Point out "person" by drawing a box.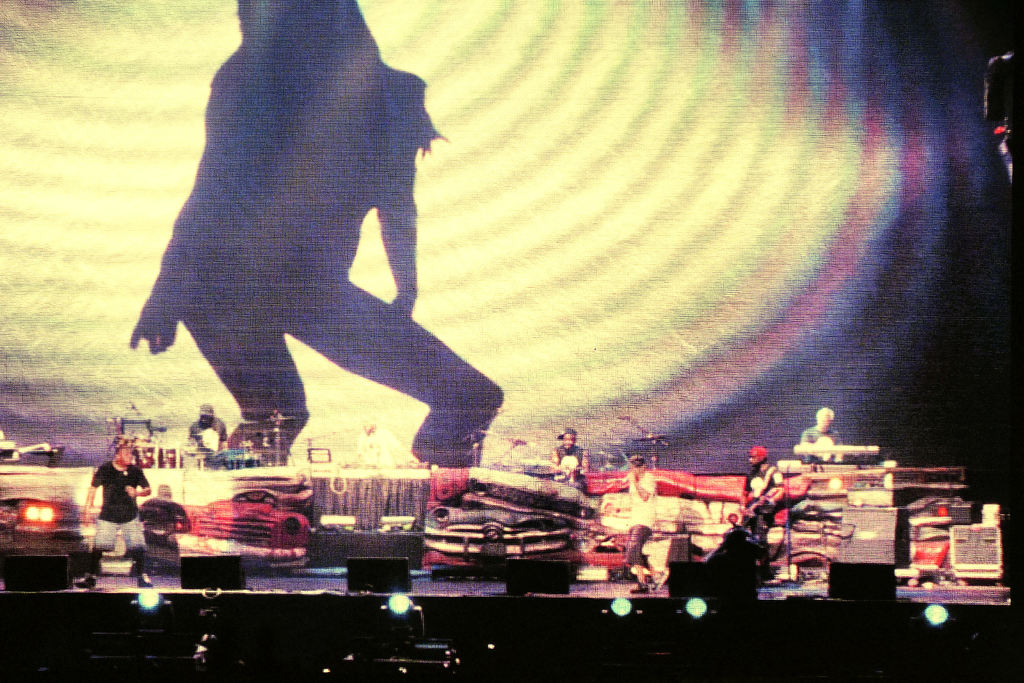
select_region(547, 420, 587, 486).
